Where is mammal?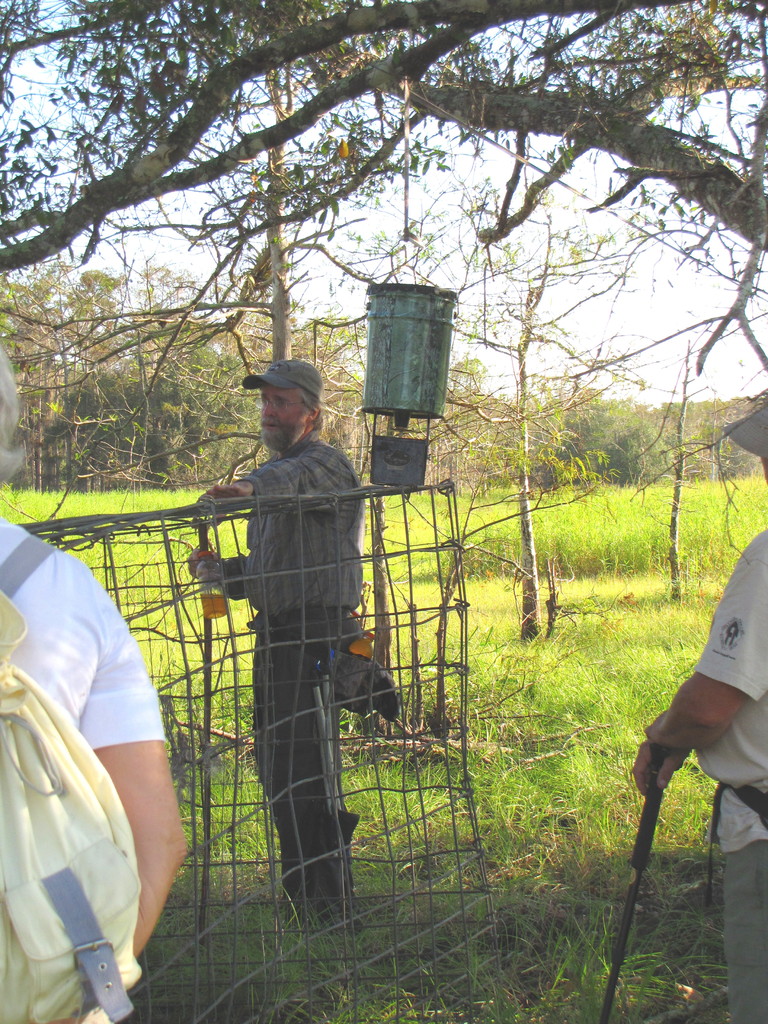
bbox=(0, 345, 184, 1023).
